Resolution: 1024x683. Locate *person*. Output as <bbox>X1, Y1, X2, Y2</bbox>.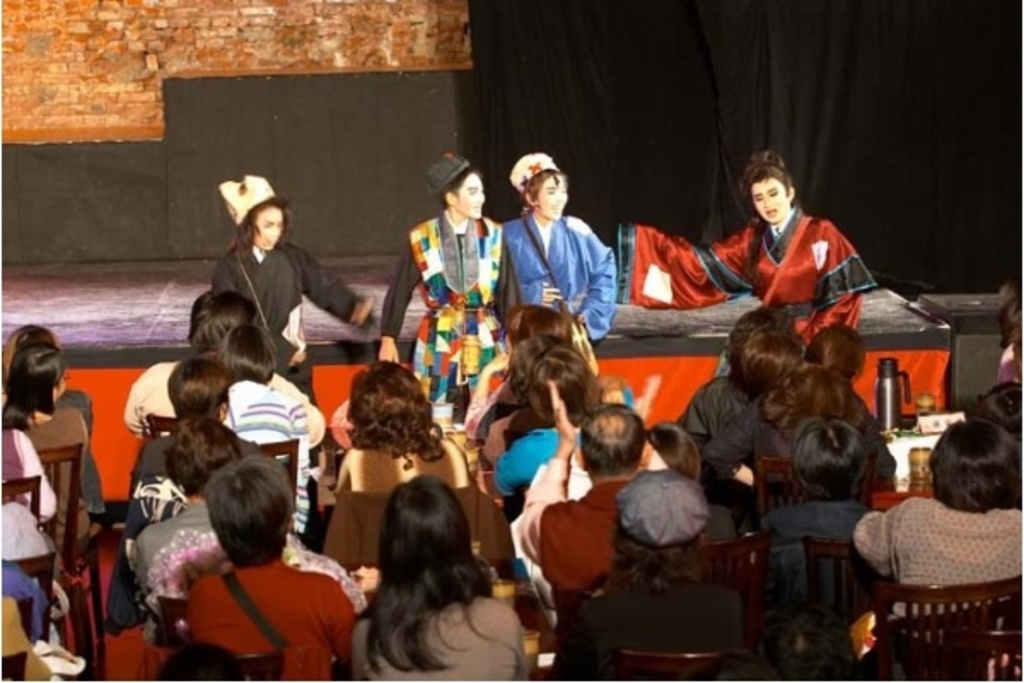
<bbox>321, 365, 490, 572</bbox>.
